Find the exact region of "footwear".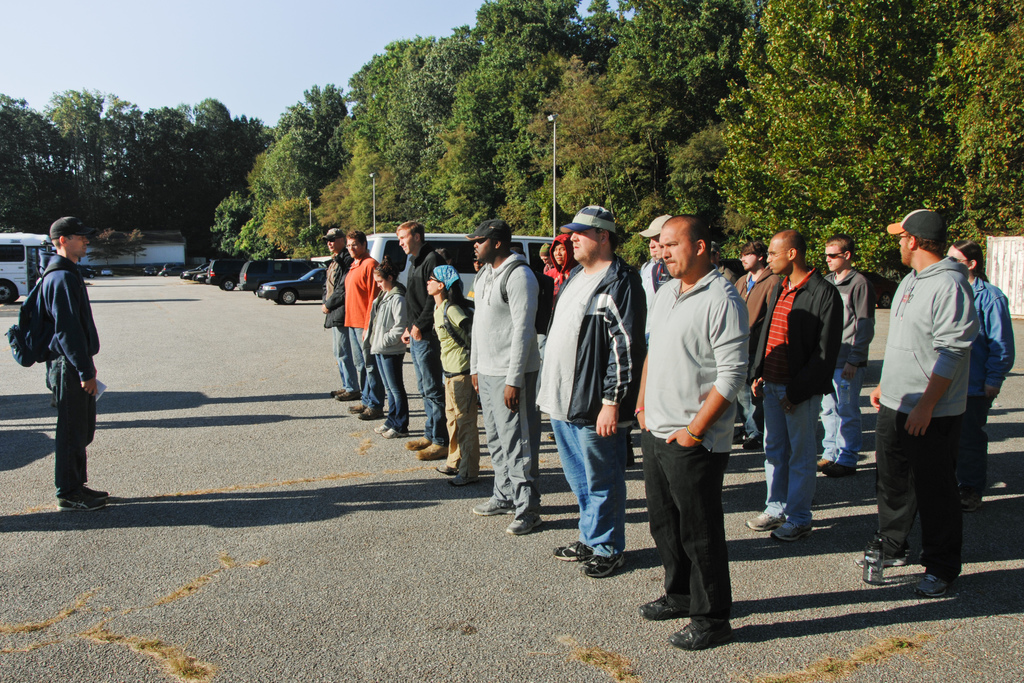
Exact region: rect(856, 557, 905, 568).
